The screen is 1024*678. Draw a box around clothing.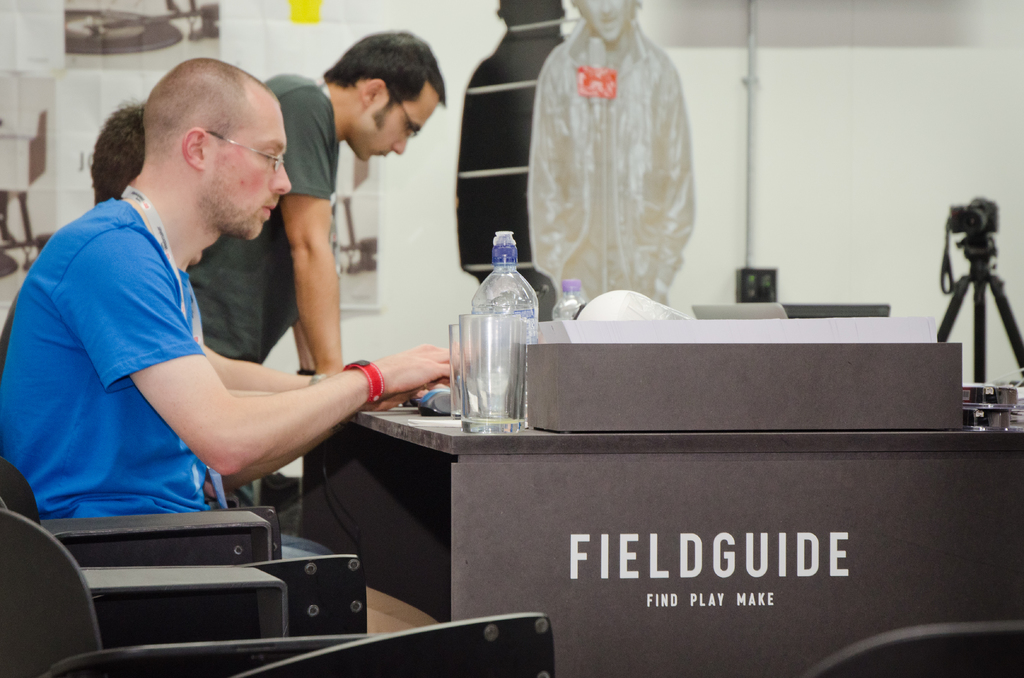
pyautogui.locateOnScreen(0, 194, 326, 551).
